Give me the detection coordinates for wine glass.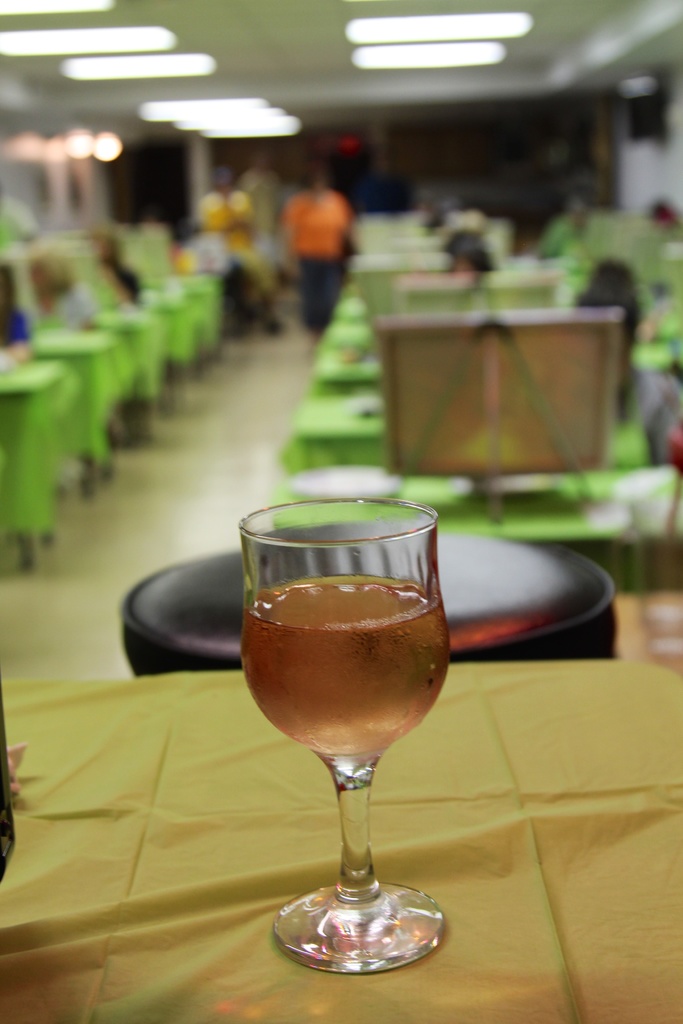
box=[227, 505, 472, 980].
